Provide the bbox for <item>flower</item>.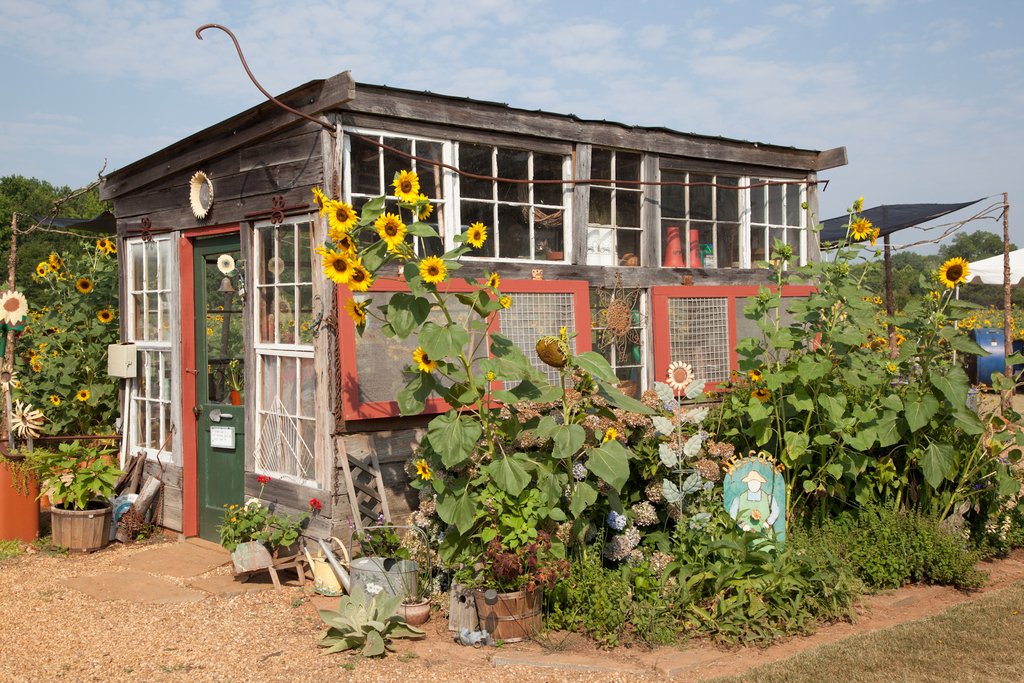
detection(308, 497, 325, 512).
